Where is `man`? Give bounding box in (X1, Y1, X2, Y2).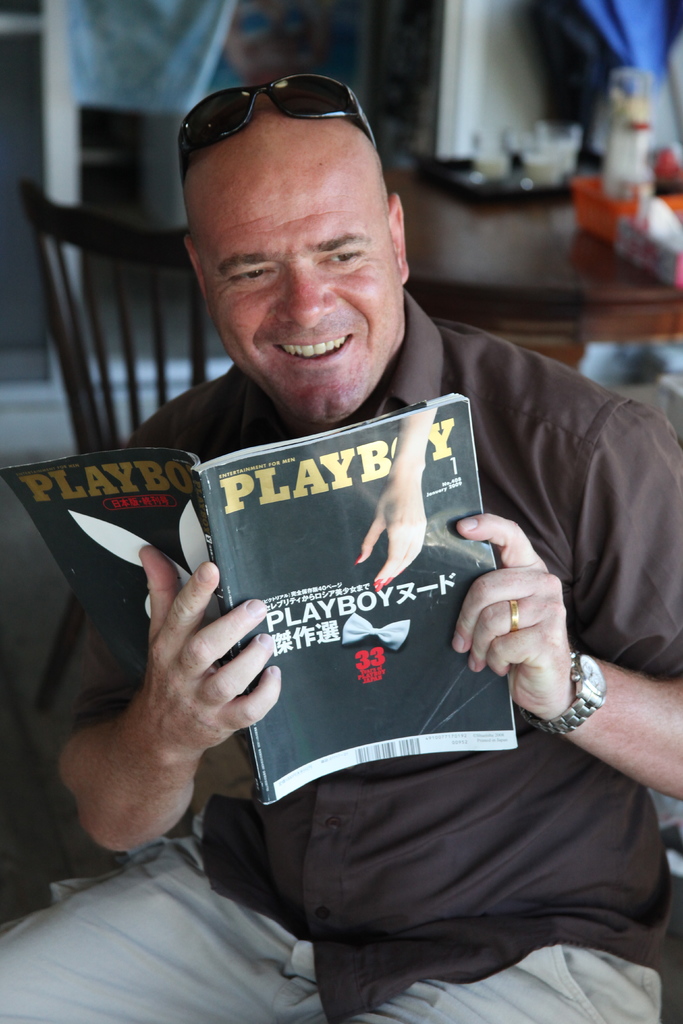
(100, 69, 658, 1023).
